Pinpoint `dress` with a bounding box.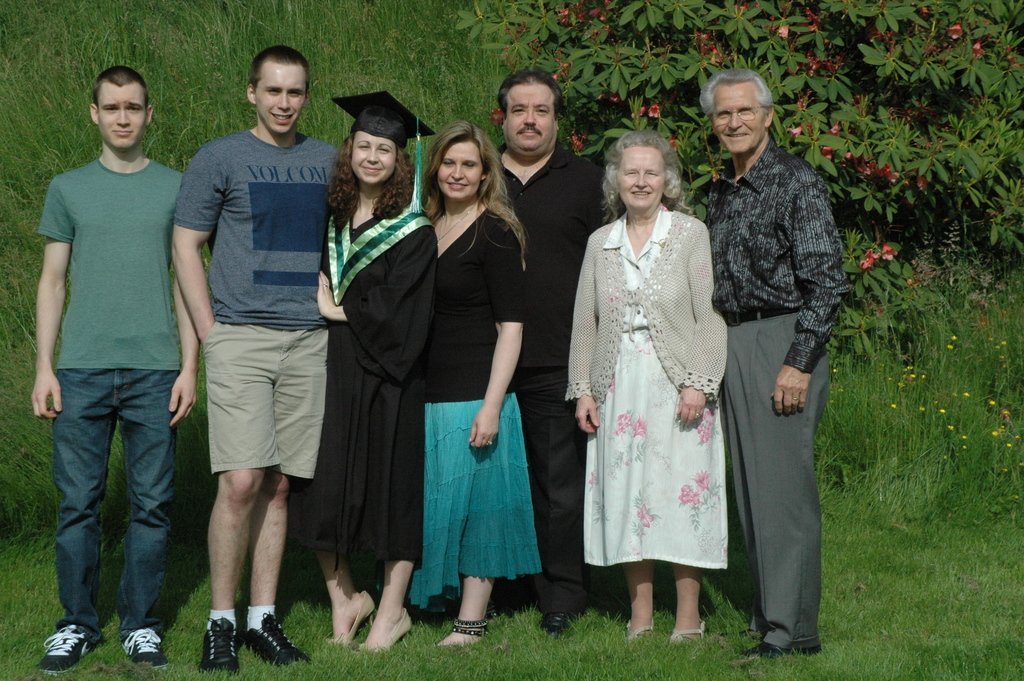
detection(411, 186, 530, 573).
